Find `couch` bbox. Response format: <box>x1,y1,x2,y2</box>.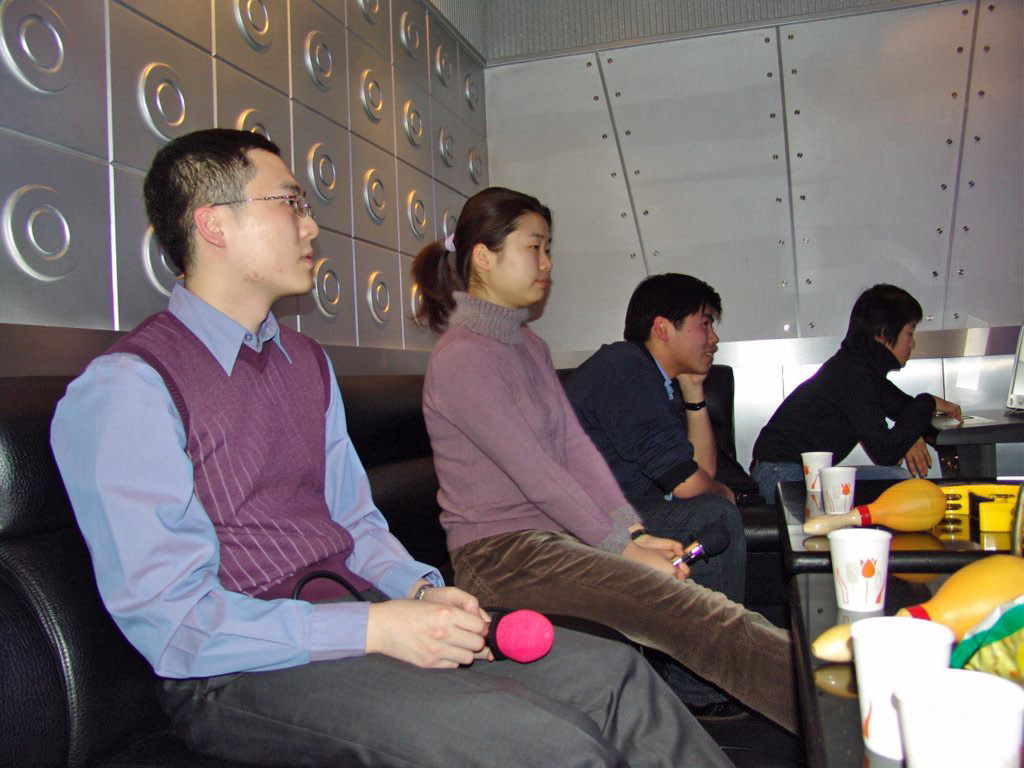
<box>0,371,766,767</box>.
